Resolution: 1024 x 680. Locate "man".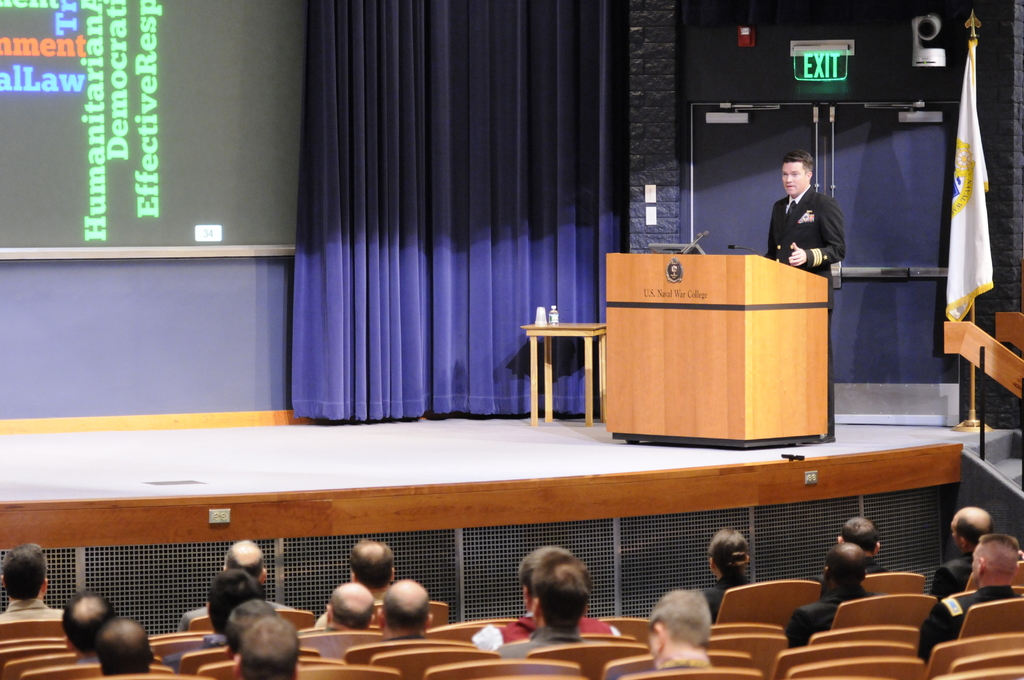
locate(349, 535, 394, 596).
